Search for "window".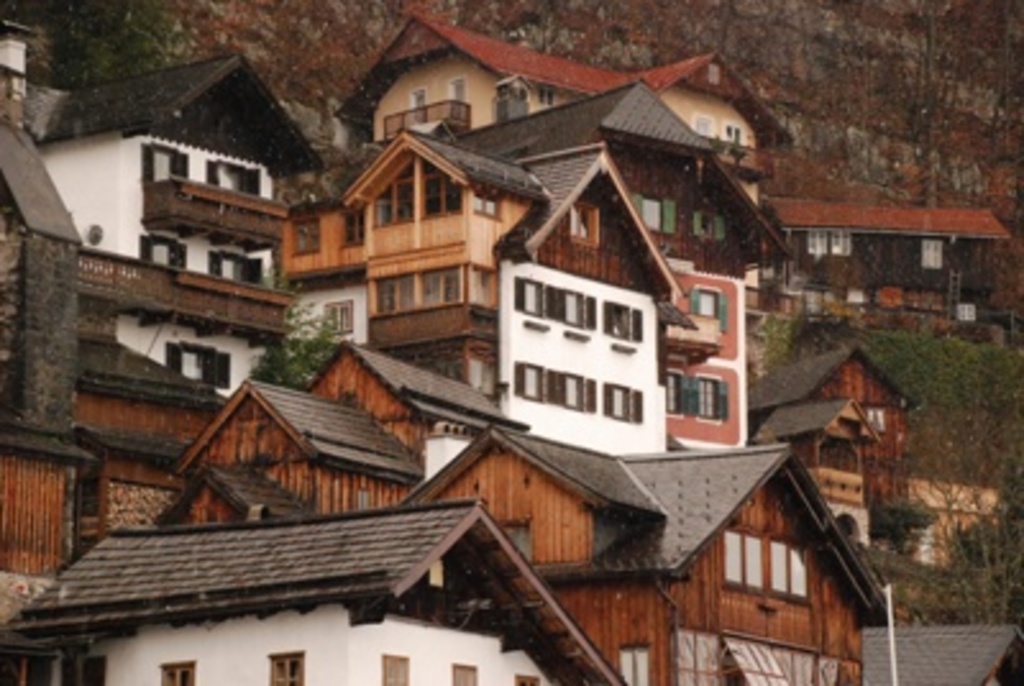
Found at BBox(724, 525, 745, 581).
